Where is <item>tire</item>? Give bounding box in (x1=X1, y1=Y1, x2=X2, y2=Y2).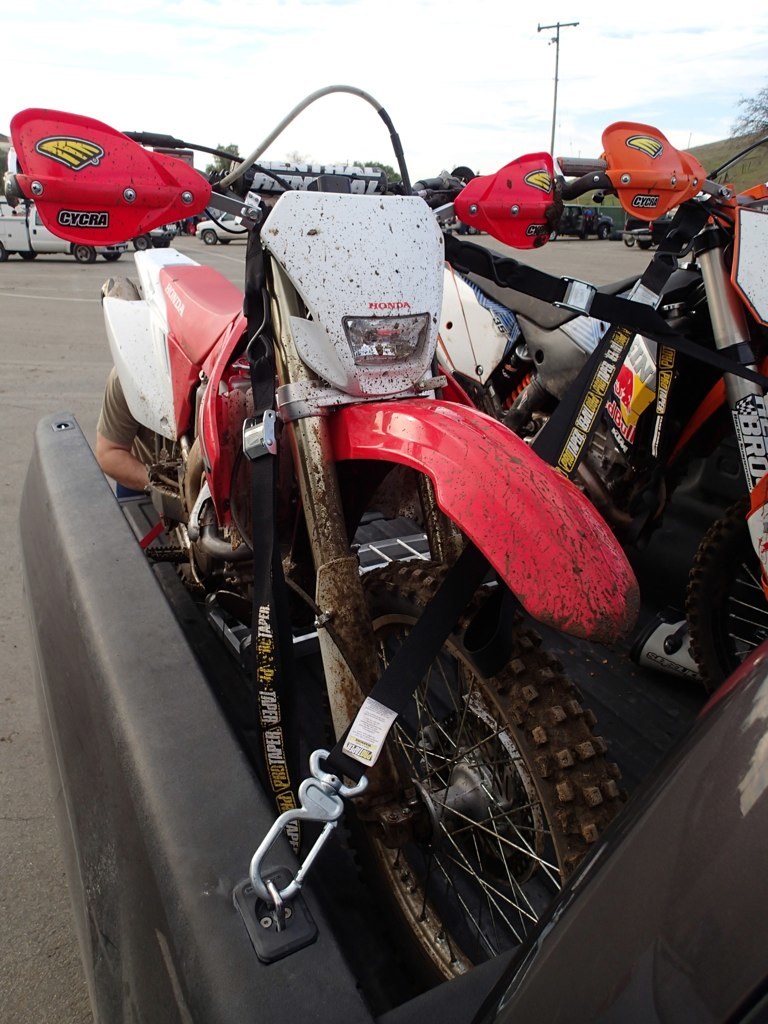
(x1=598, y1=220, x2=611, y2=238).
